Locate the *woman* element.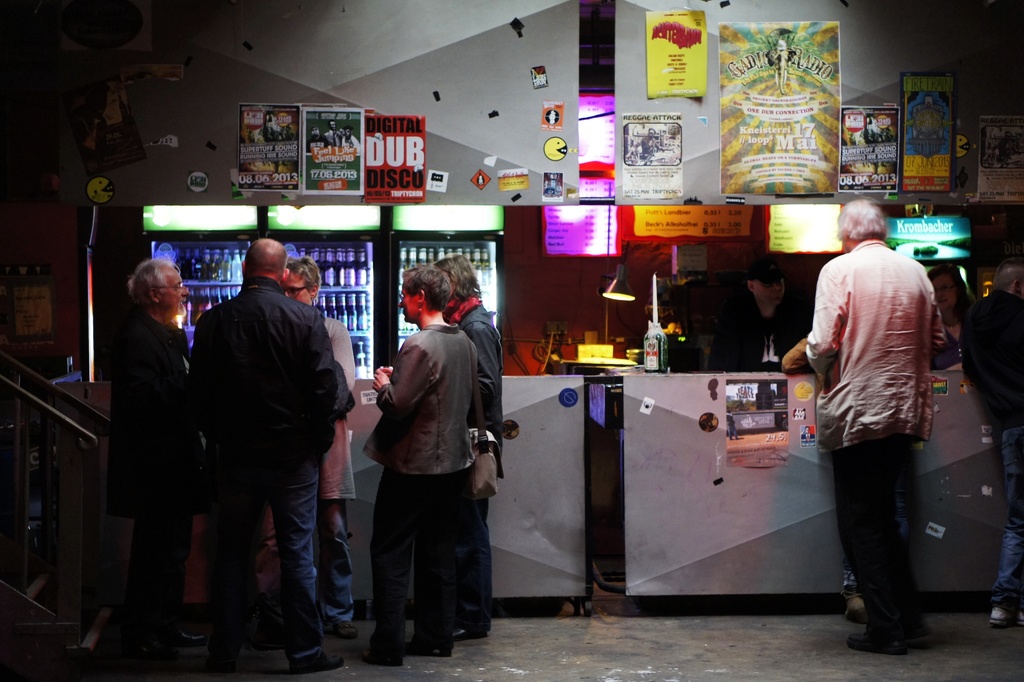
Element bbox: box=[362, 264, 479, 669].
